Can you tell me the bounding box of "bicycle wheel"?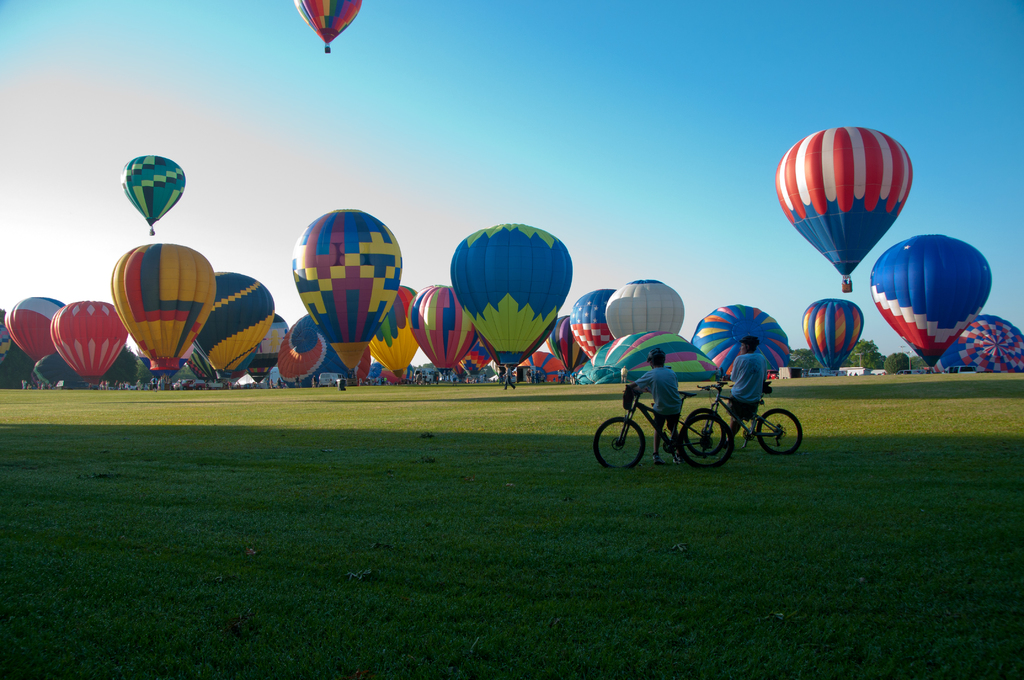
671 416 733 469.
